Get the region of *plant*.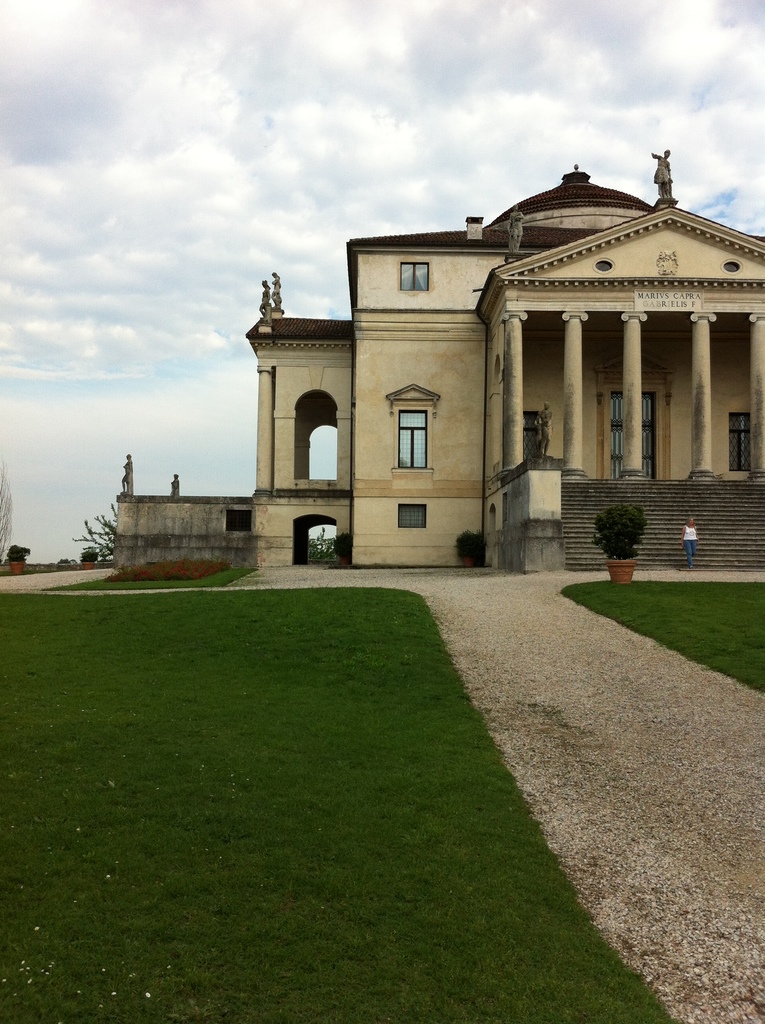
x1=76 y1=545 x2=94 y2=563.
